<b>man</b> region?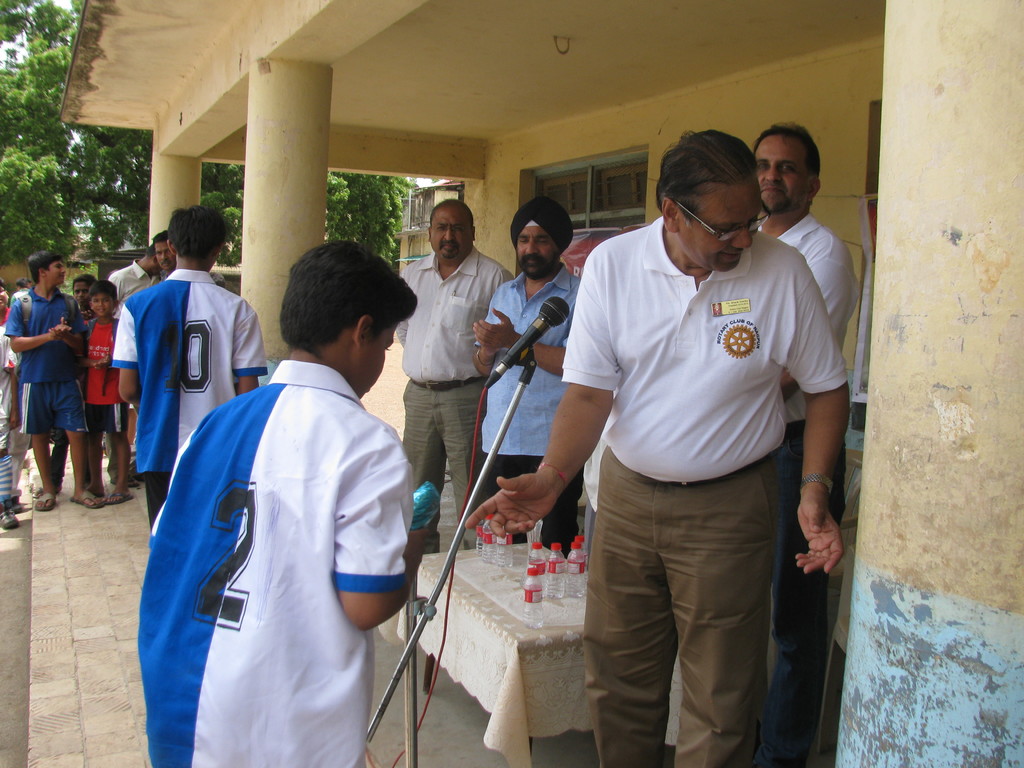
<bbox>472, 196, 583, 557</bbox>
